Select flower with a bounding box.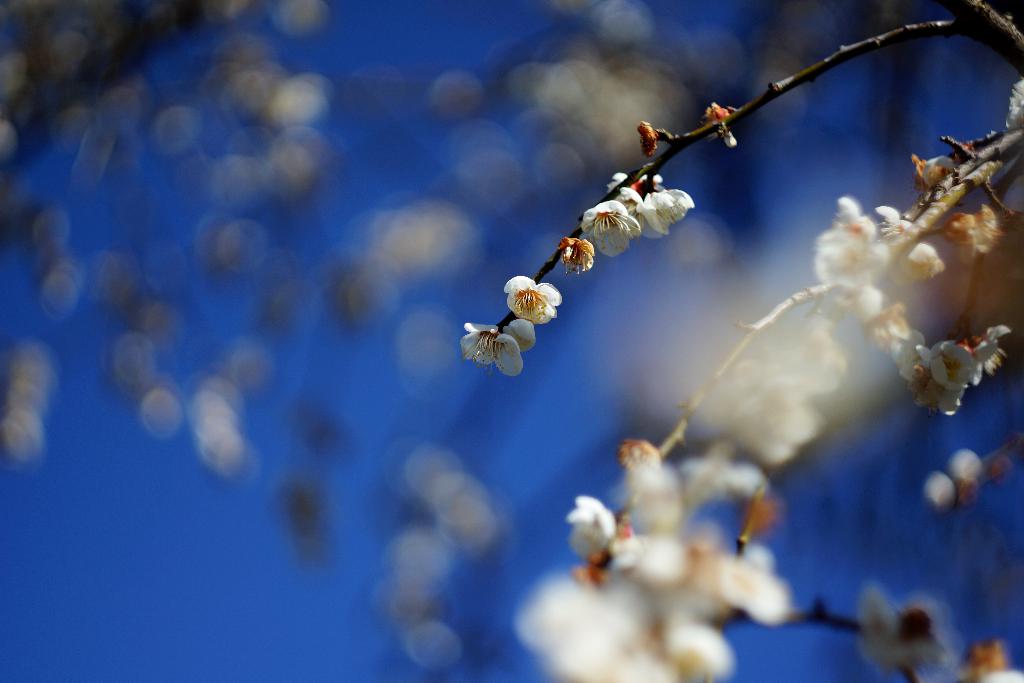
Rect(914, 331, 986, 408).
